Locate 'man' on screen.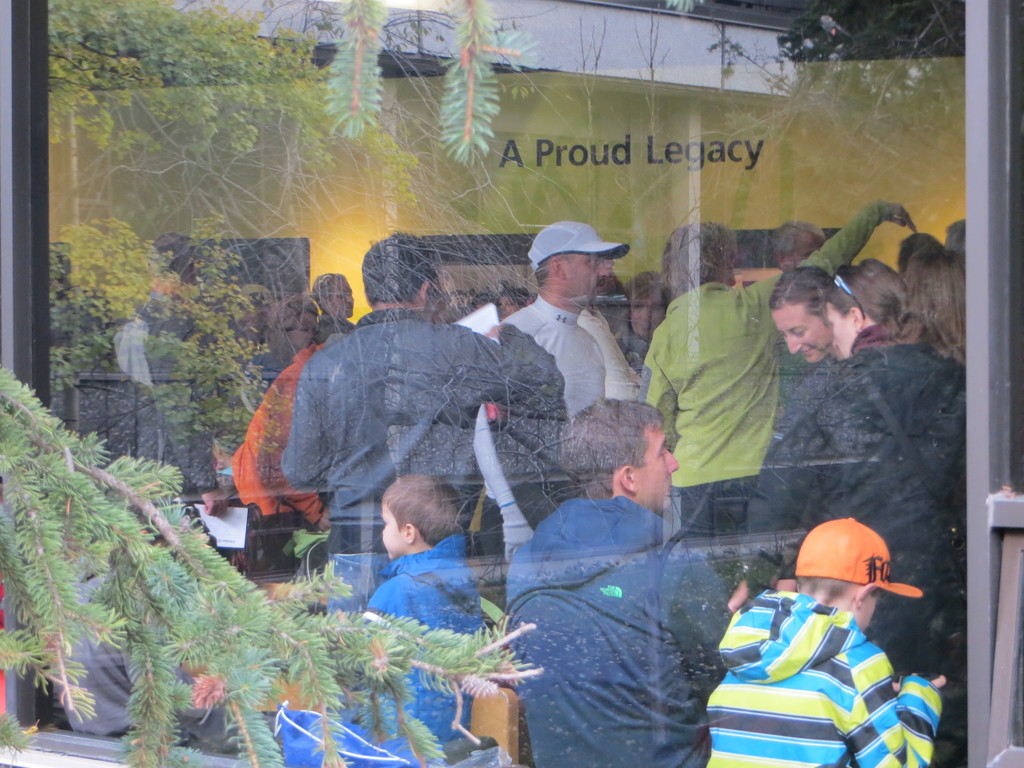
On screen at rect(283, 236, 557, 618).
